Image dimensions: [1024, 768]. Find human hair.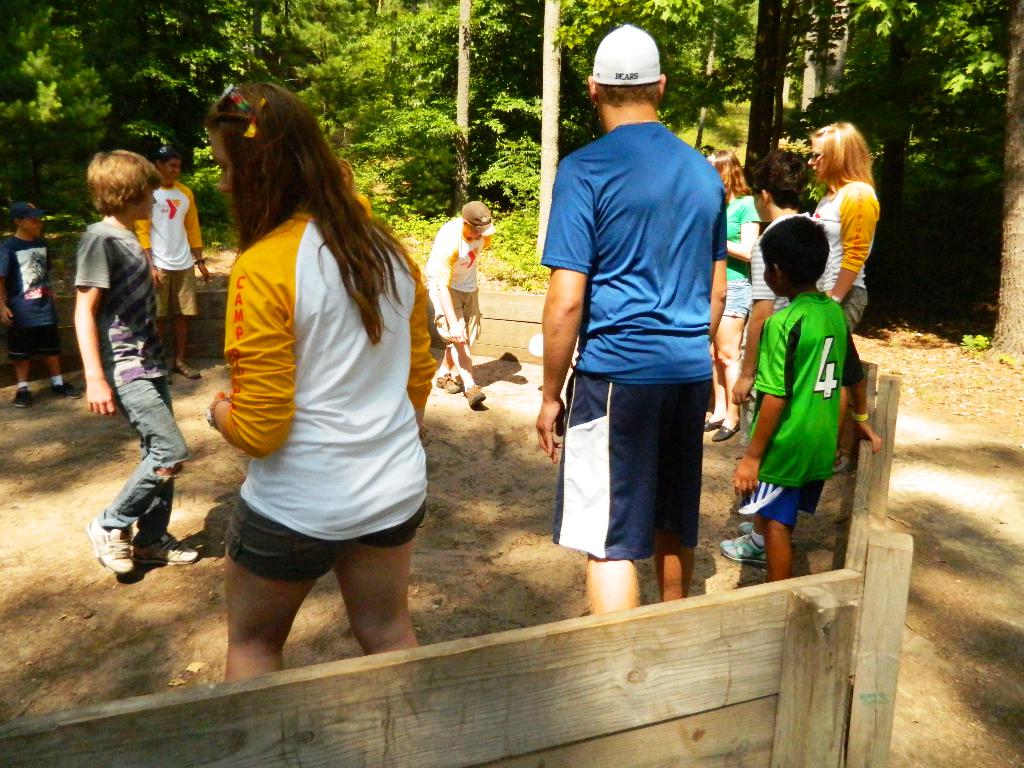
<box>204,79,422,346</box>.
